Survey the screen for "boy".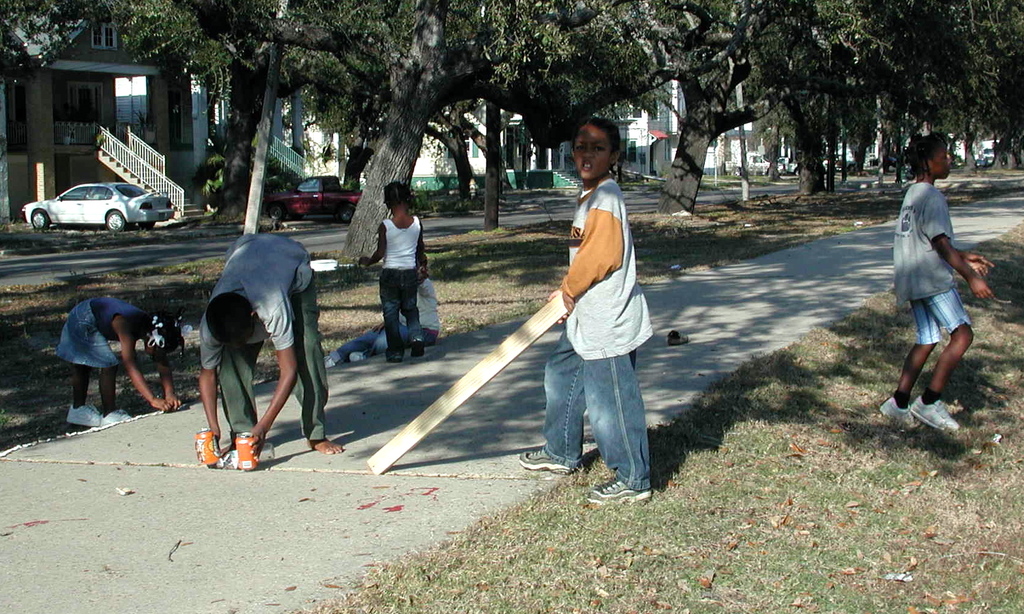
Survey found: detection(319, 248, 436, 374).
